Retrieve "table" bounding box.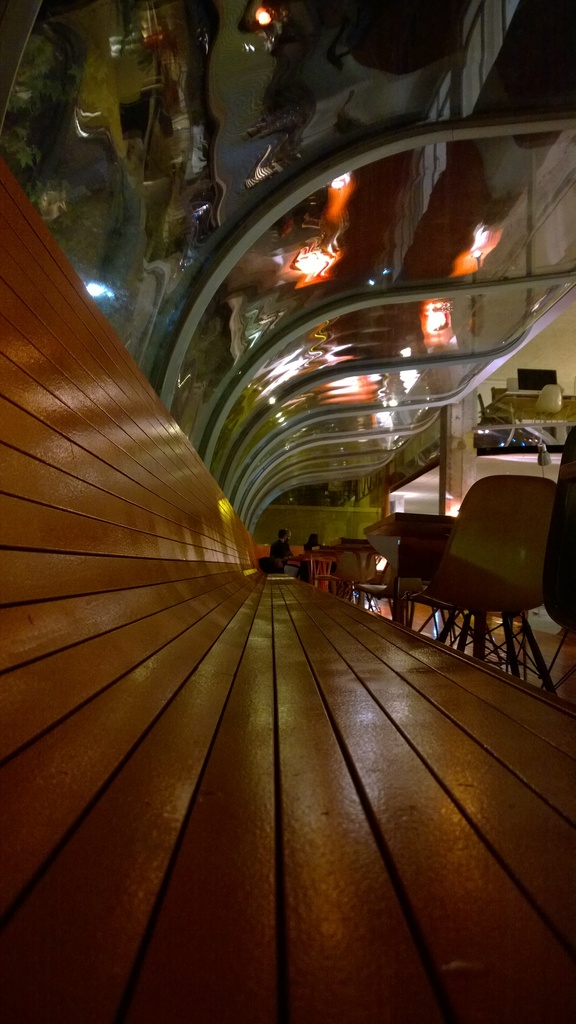
Bounding box: <bbox>361, 509, 455, 624</bbox>.
